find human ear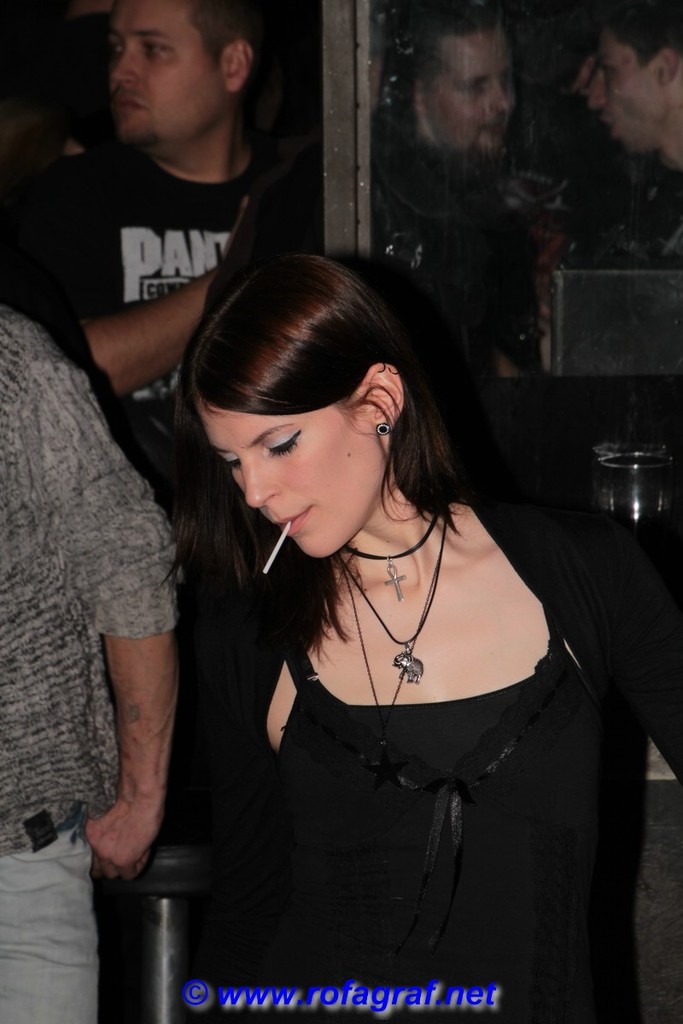
[226, 44, 248, 92]
